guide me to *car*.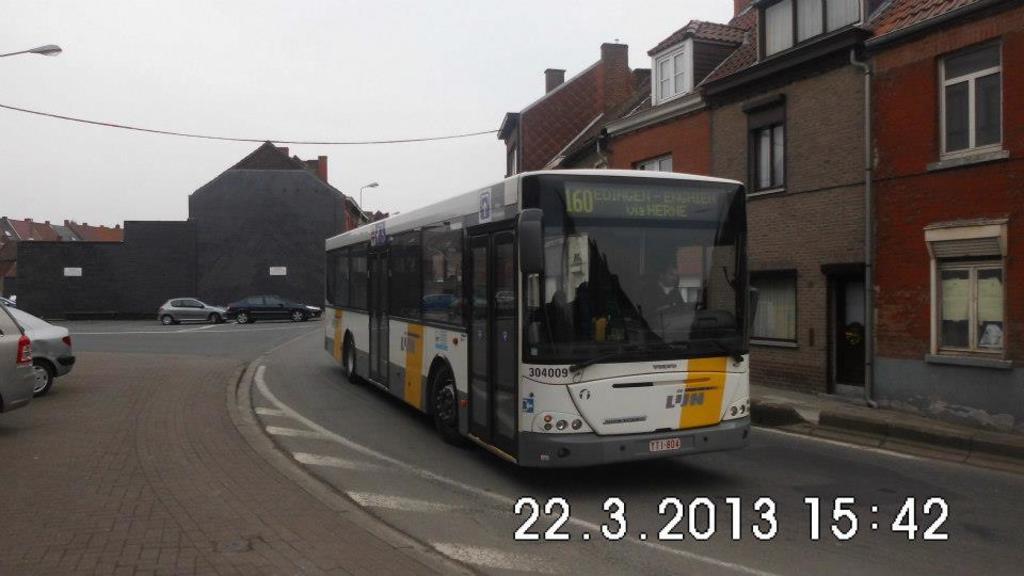
Guidance: Rect(158, 297, 221, 326).
